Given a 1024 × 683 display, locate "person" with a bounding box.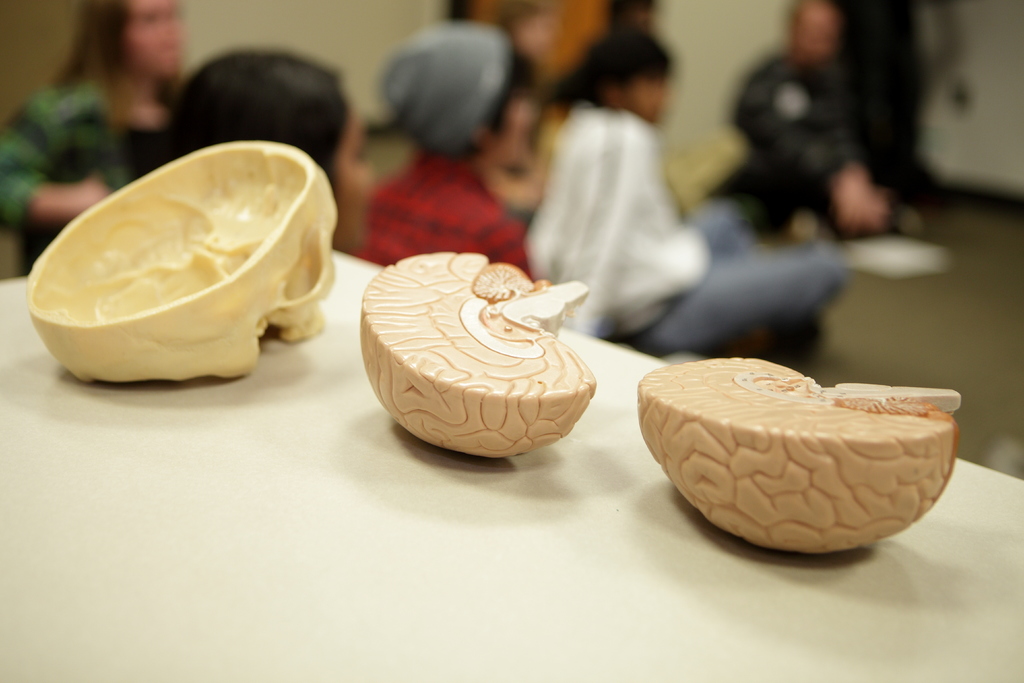
Located: (0, 0, 177, 267).
